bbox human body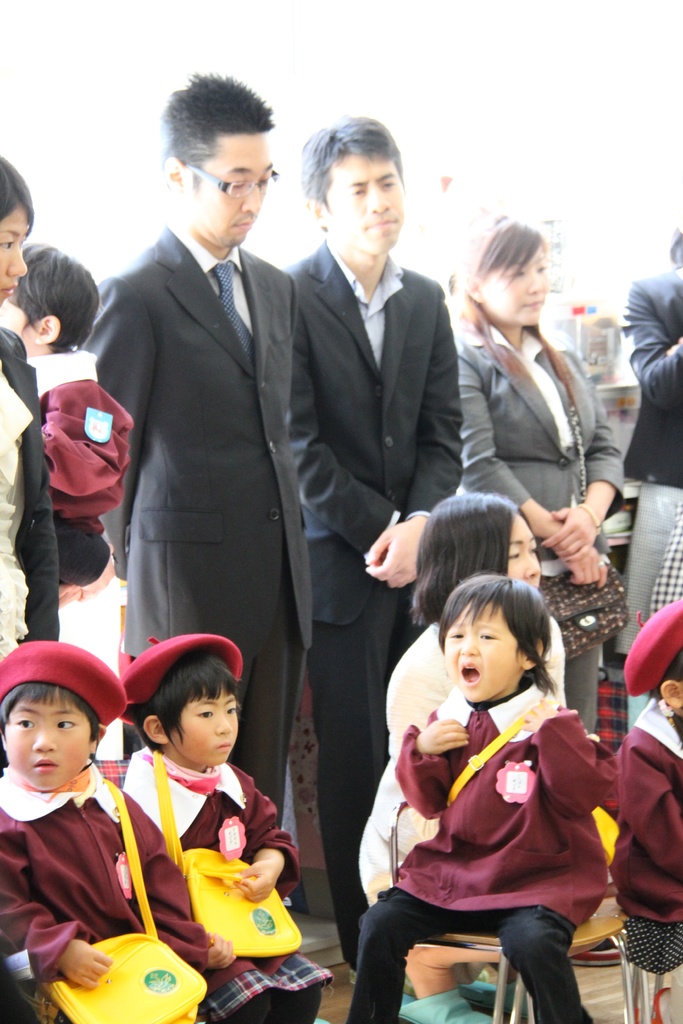
(x1=609, y1=685, x2=682, y2=1023)
